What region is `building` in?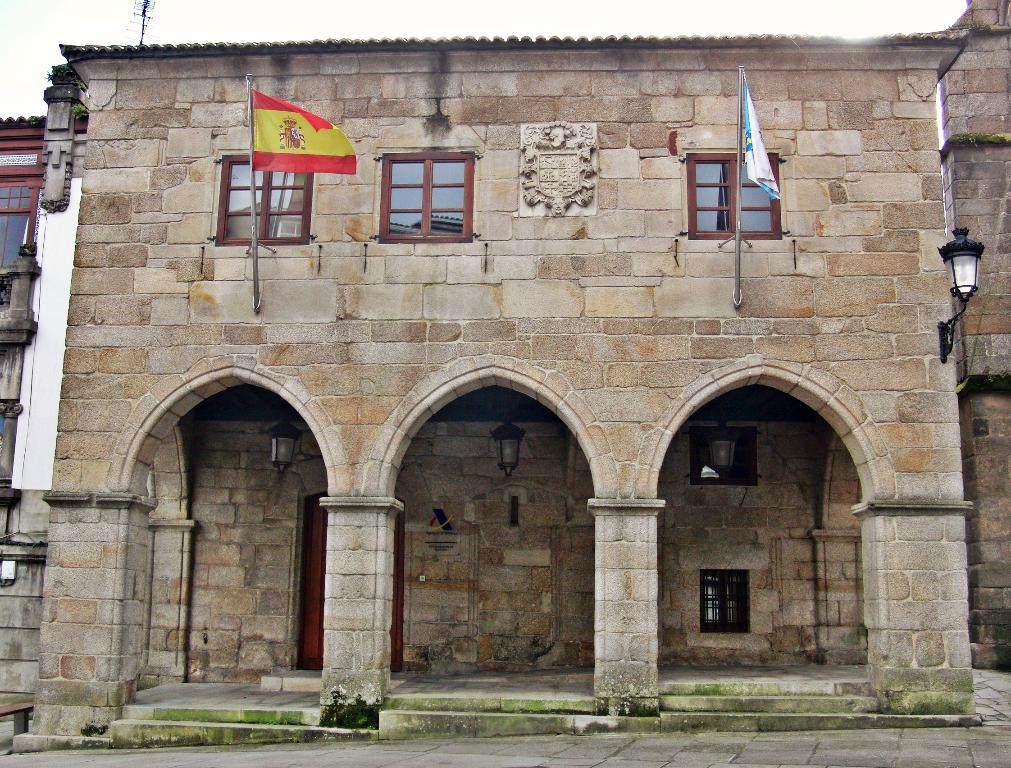
l=0, t=37, r=964, b=759.
